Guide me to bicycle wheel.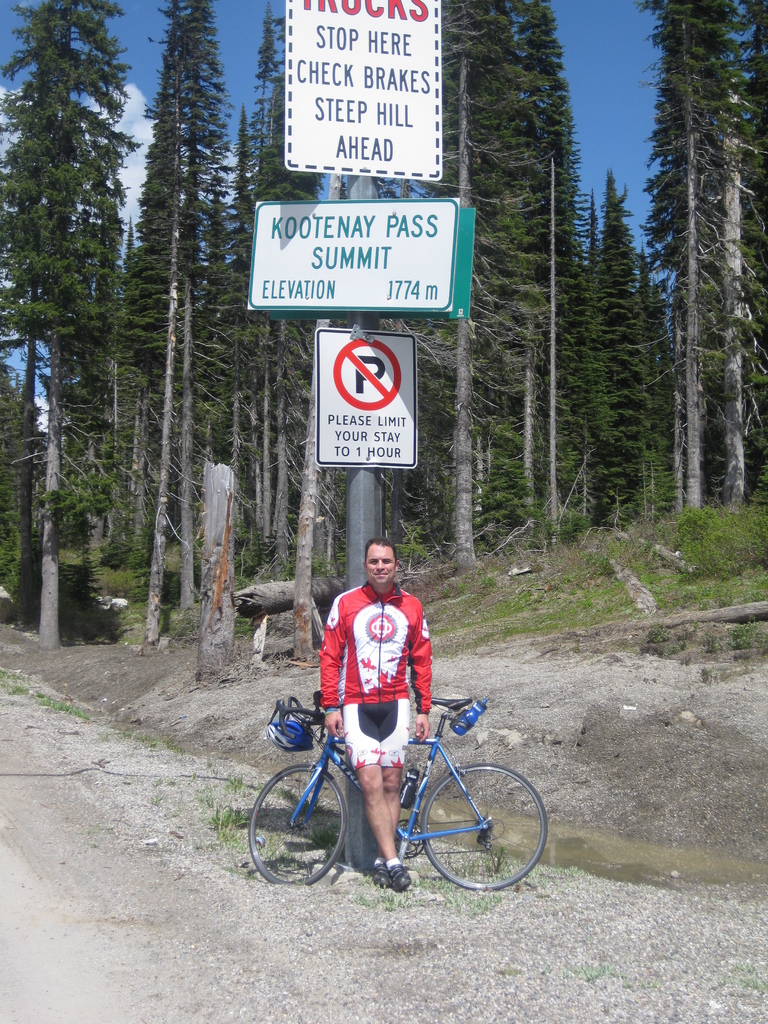
Guidance: <bbox>248, 762, 346, 888</bbox>.
